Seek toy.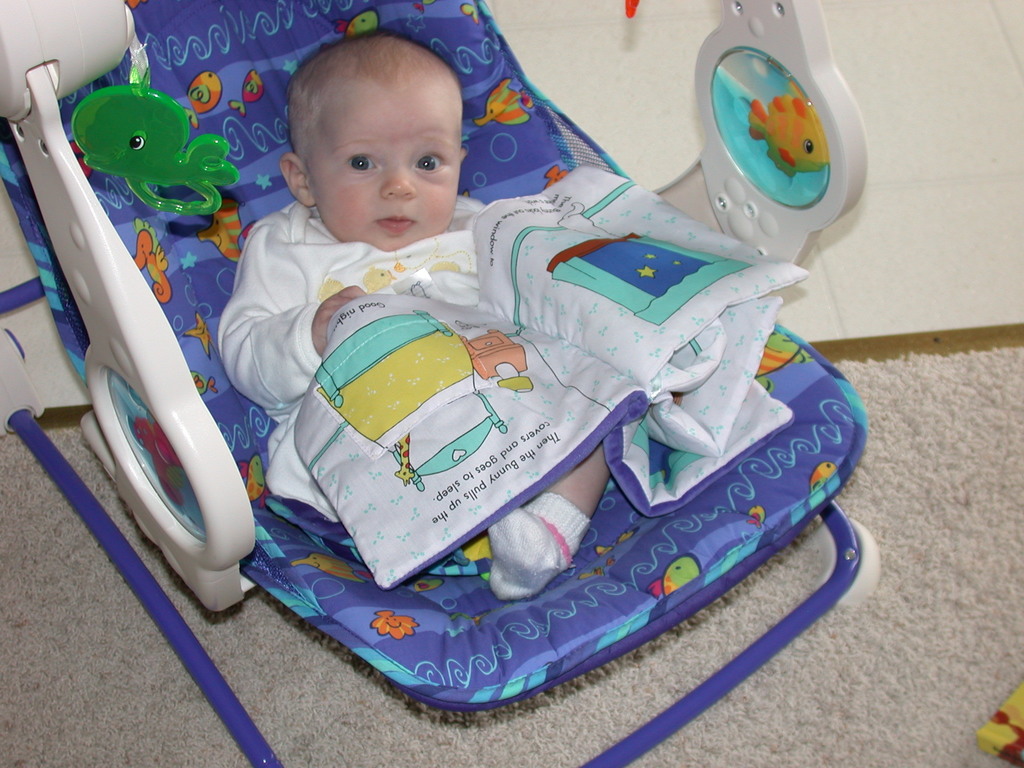
[54,68,232,228].
